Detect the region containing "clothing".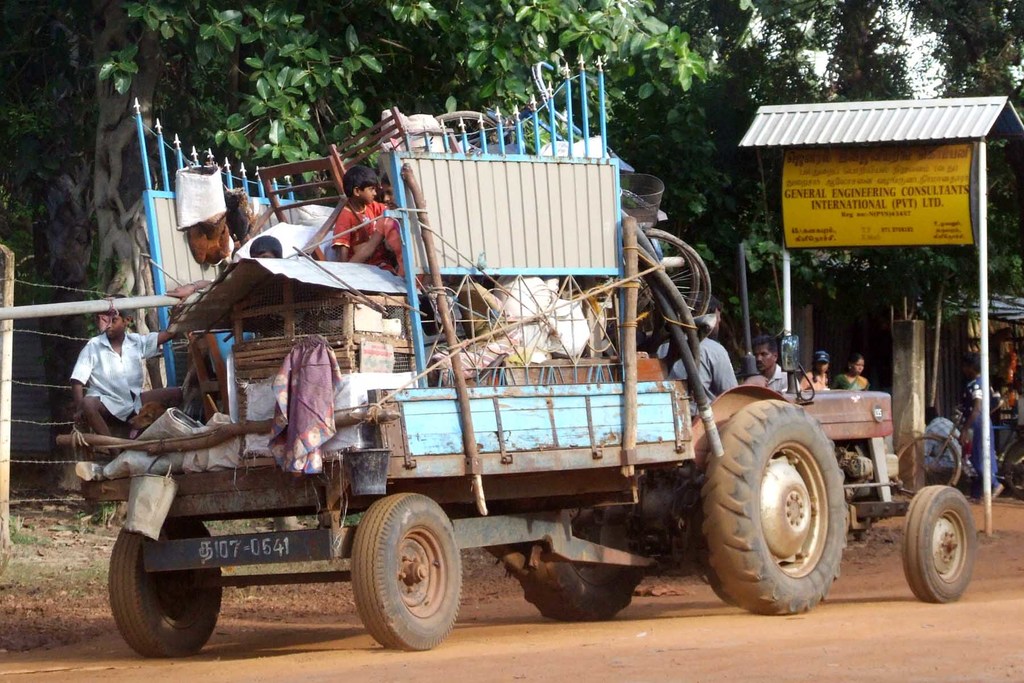
326:199:389:277.
